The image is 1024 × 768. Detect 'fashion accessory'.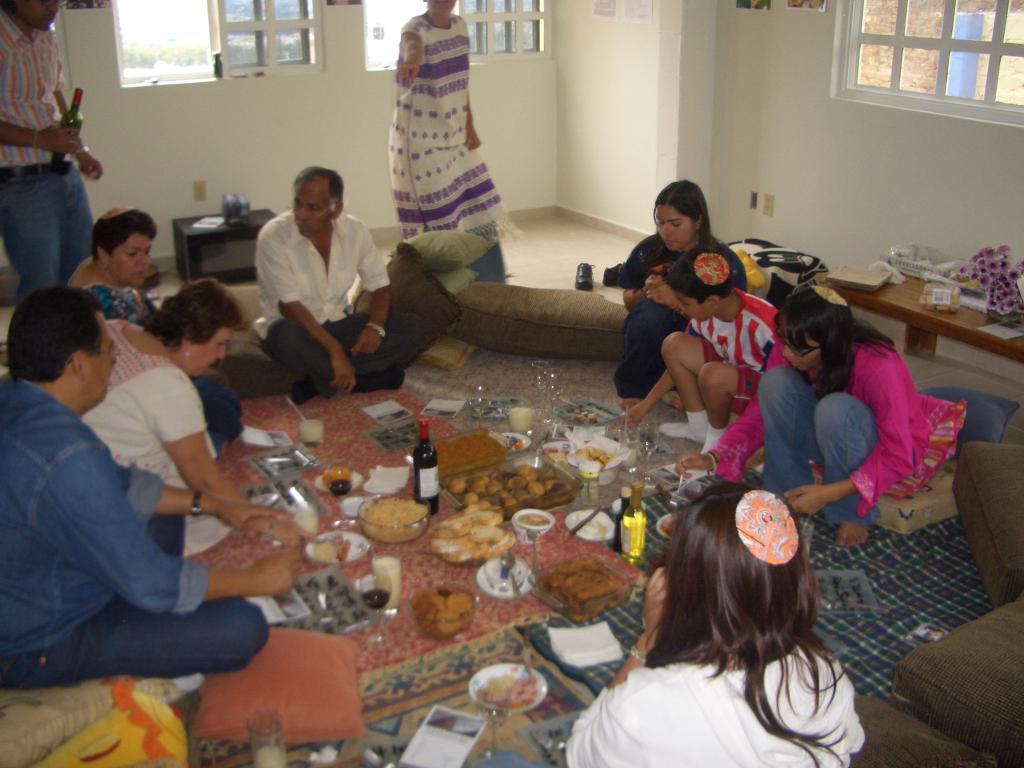
Detection: bbox=[70, 142, 90, 159].
